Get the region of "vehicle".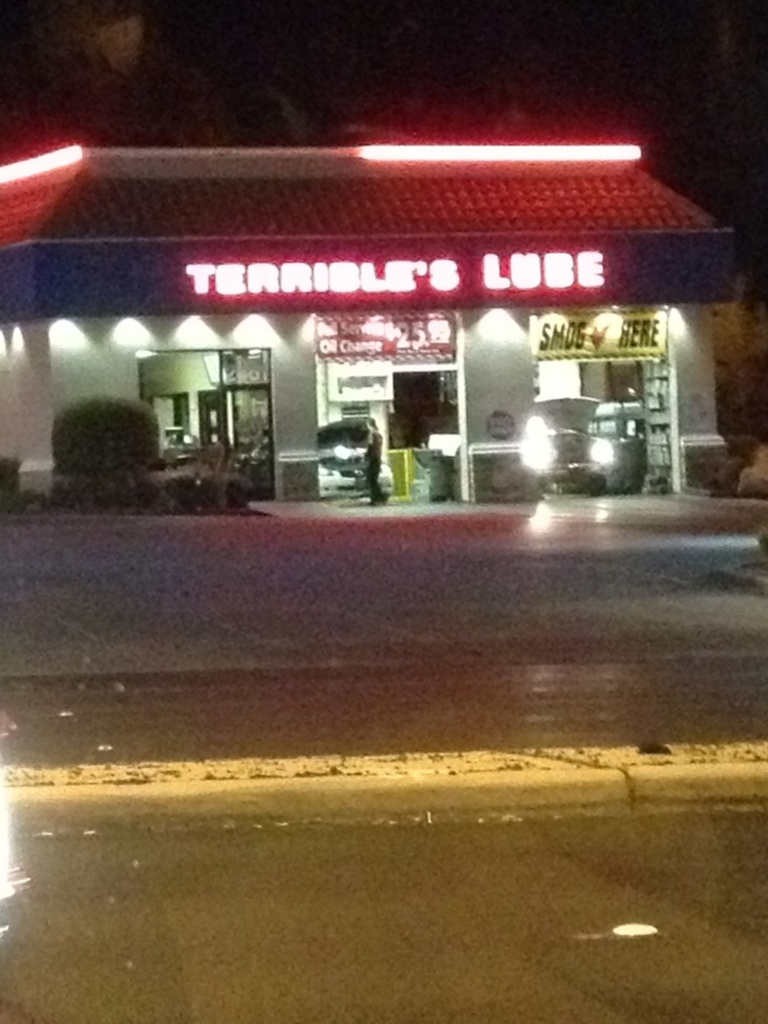
{"x1": 522, "y1": 400, "x2": 622, "y2": 503}.
